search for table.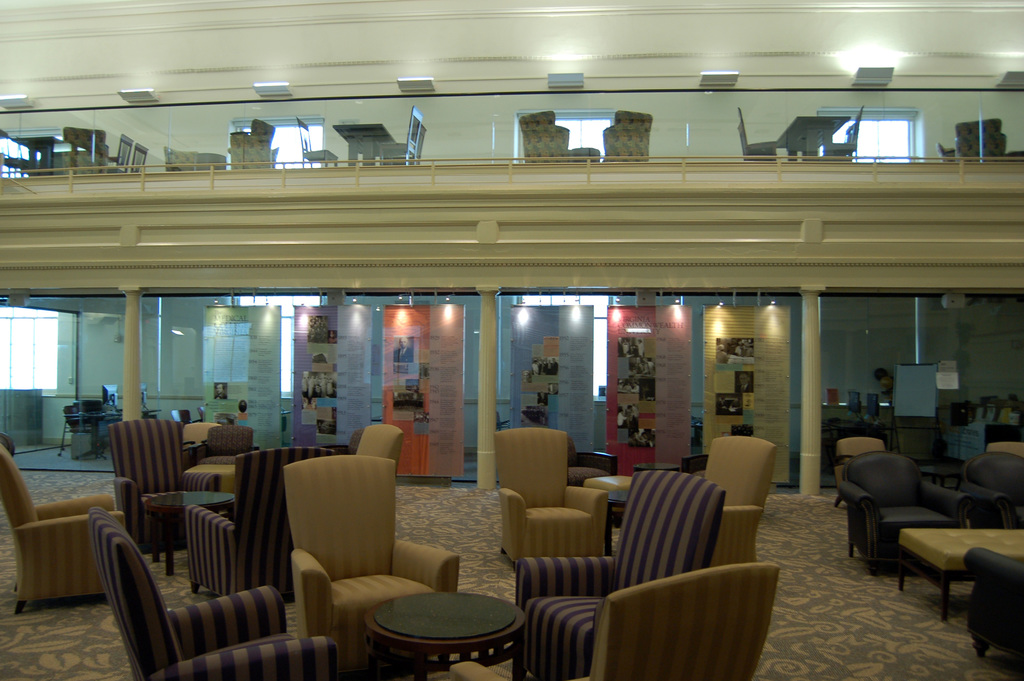
Found at Rect(145, 491, 232, 575).
